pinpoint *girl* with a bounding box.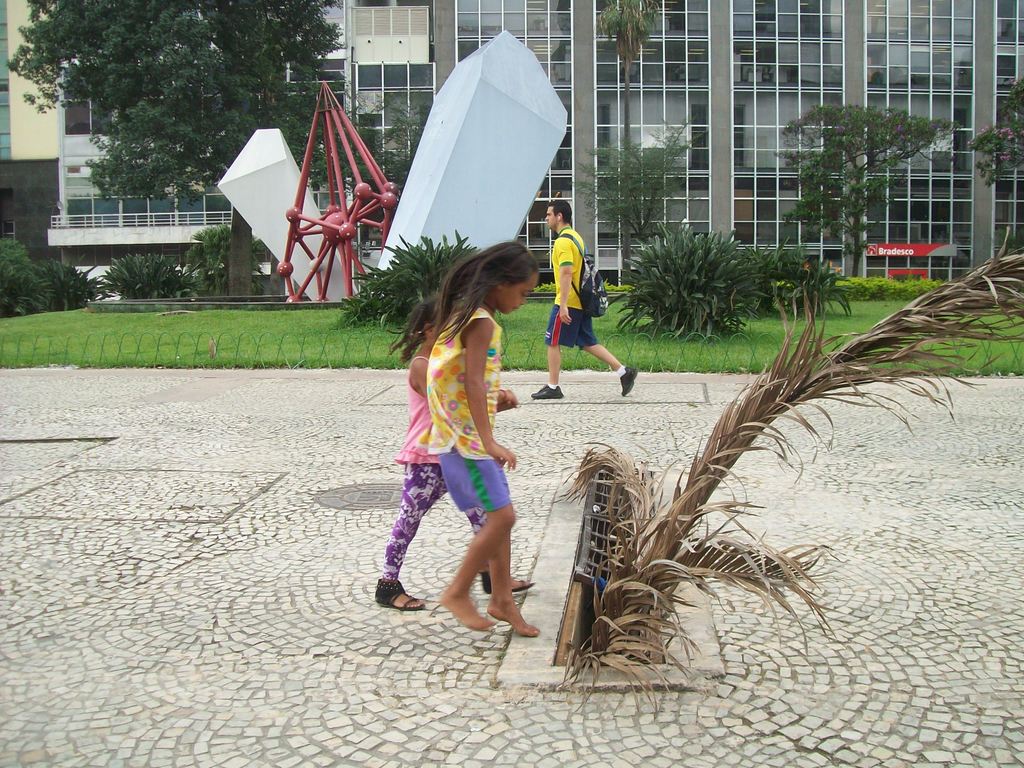
x1=424 y1=228 x2=542 y2=644.
